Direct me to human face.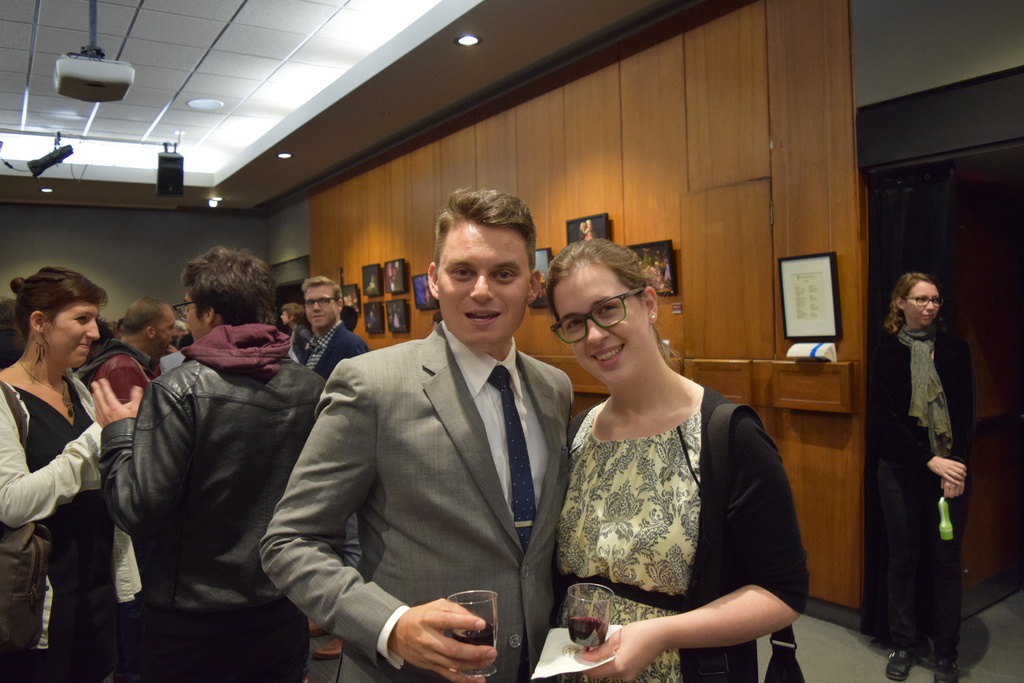
Direction: x1=155 y1=310 x2=177 y2=354.
